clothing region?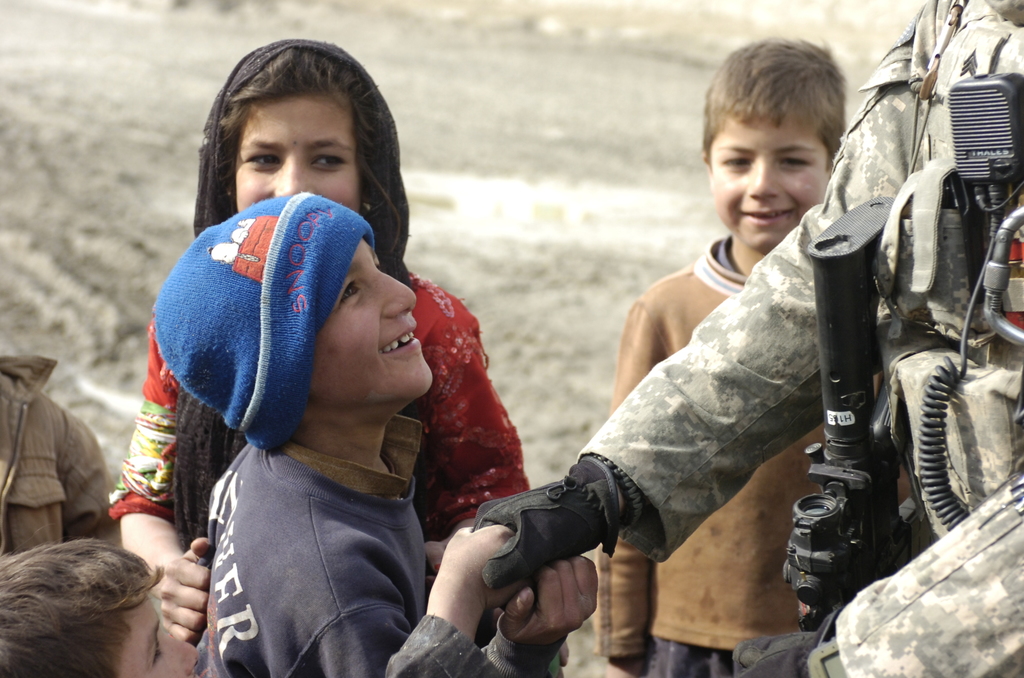
BBox(106, 38, 533, 541)
